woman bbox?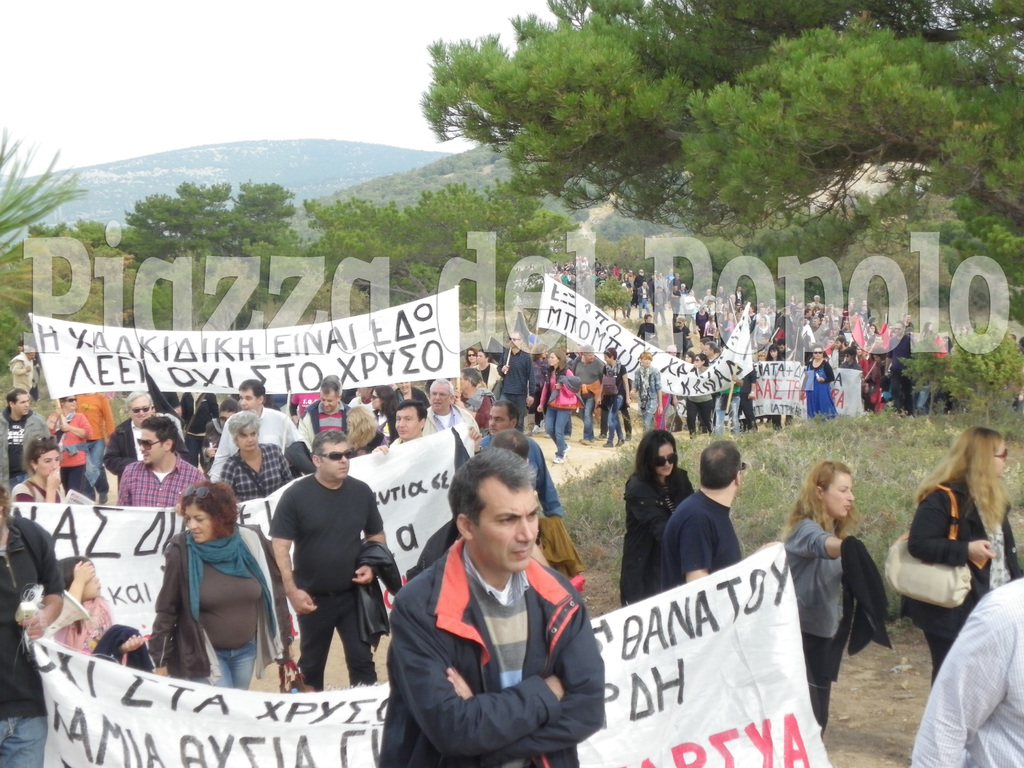
(x1=895, y1=431, x2=1016, y2=675)
